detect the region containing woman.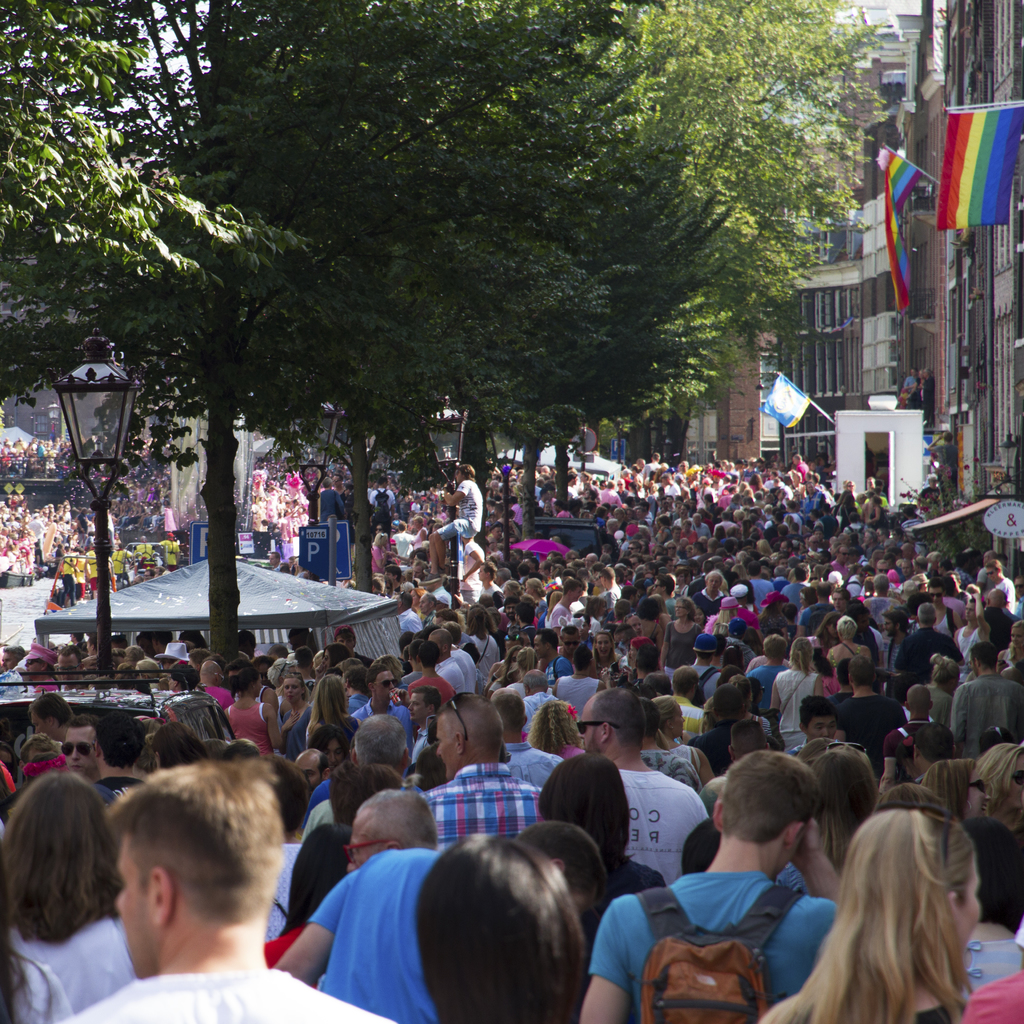
x1=712, y1=776, x2=980, y2=1021.
